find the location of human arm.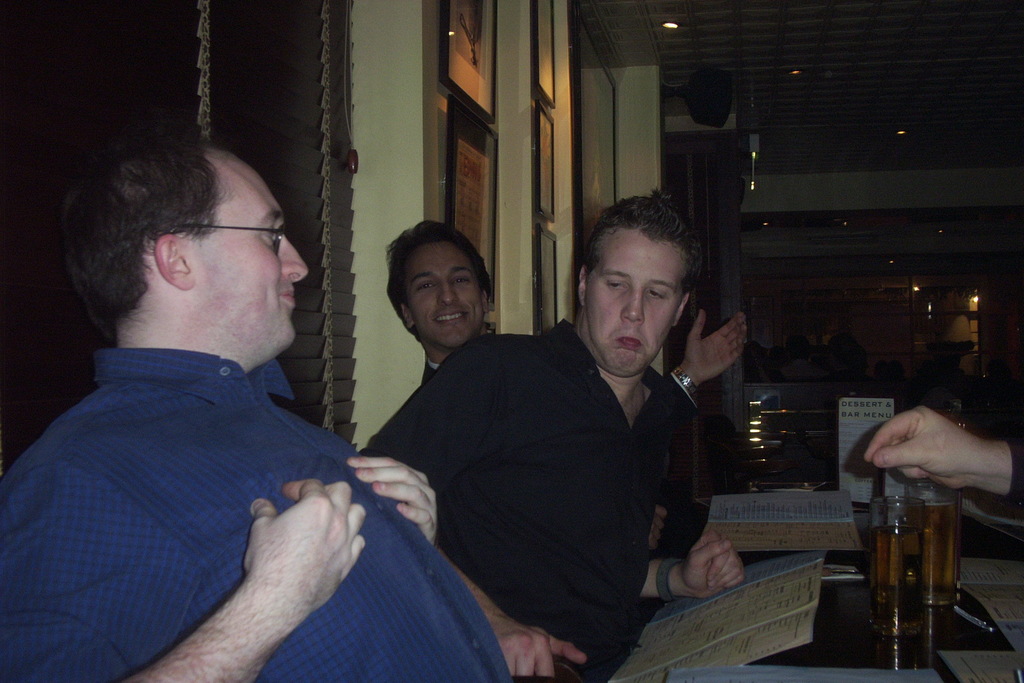
Location: pyautogui.locateOnScreen(0, 434, 366, 682).
